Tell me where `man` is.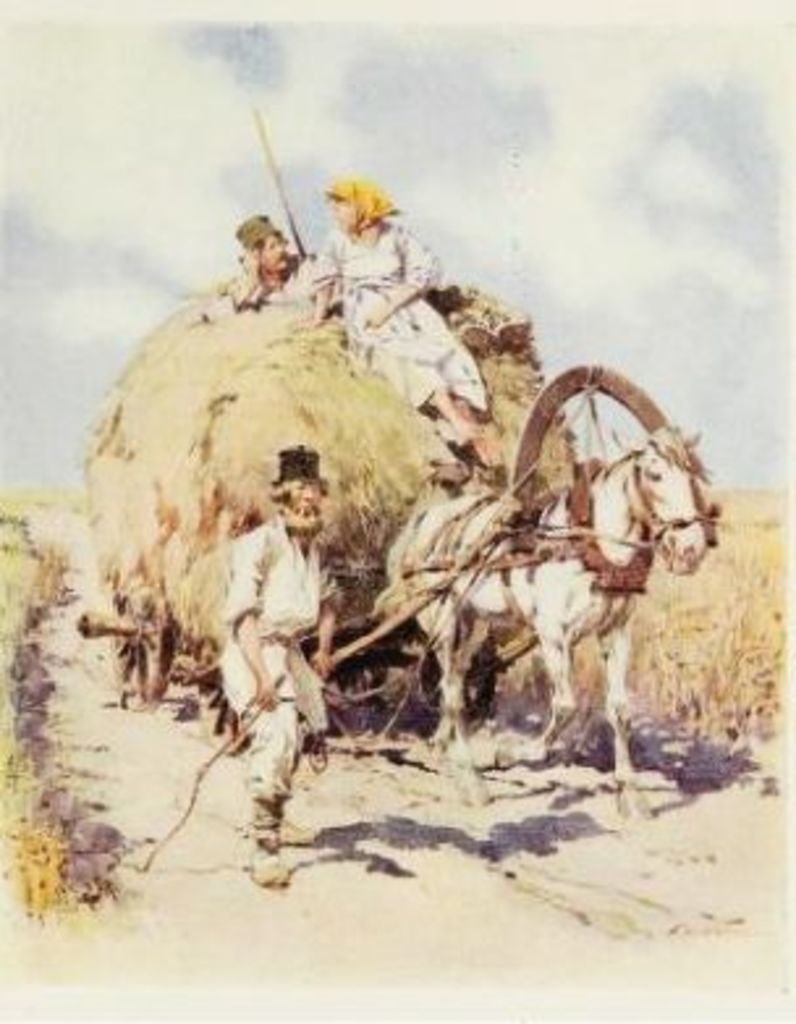
`man` is at box=[209, 445, 348, 890].
